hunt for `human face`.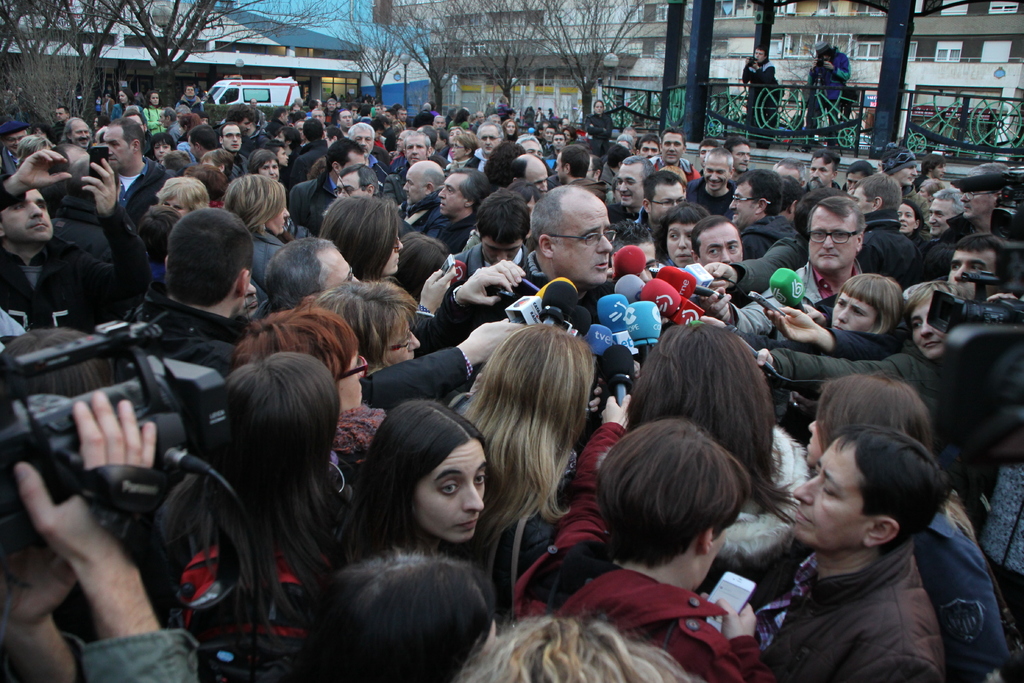
Hunted down at x1=157, y1=183, x2=189, y2=224.
